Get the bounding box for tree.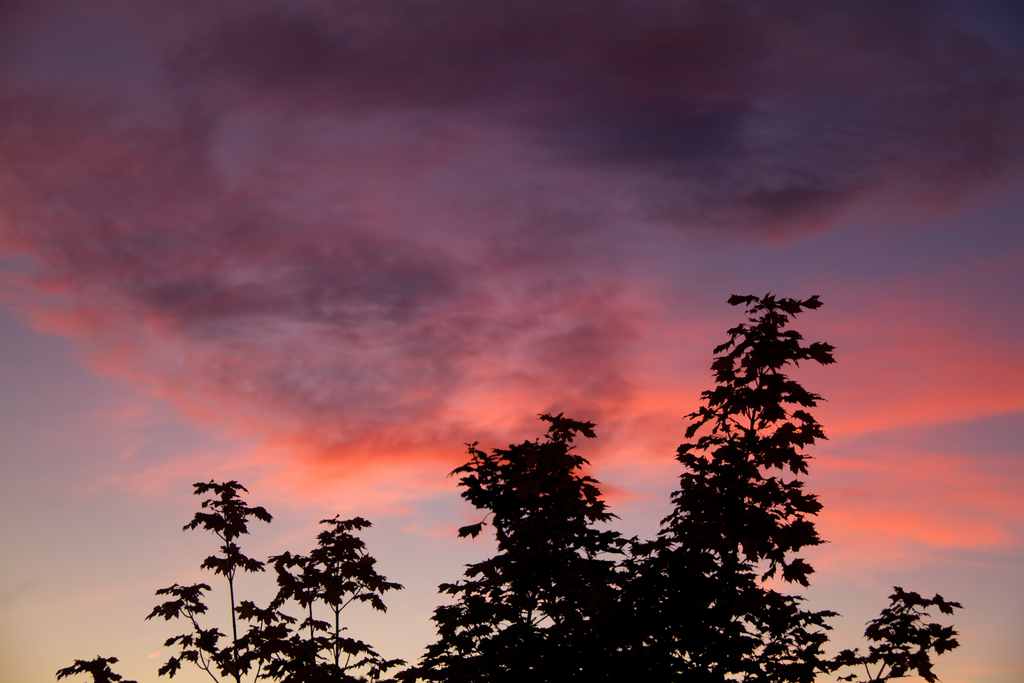
32, 283, 964, 682.
